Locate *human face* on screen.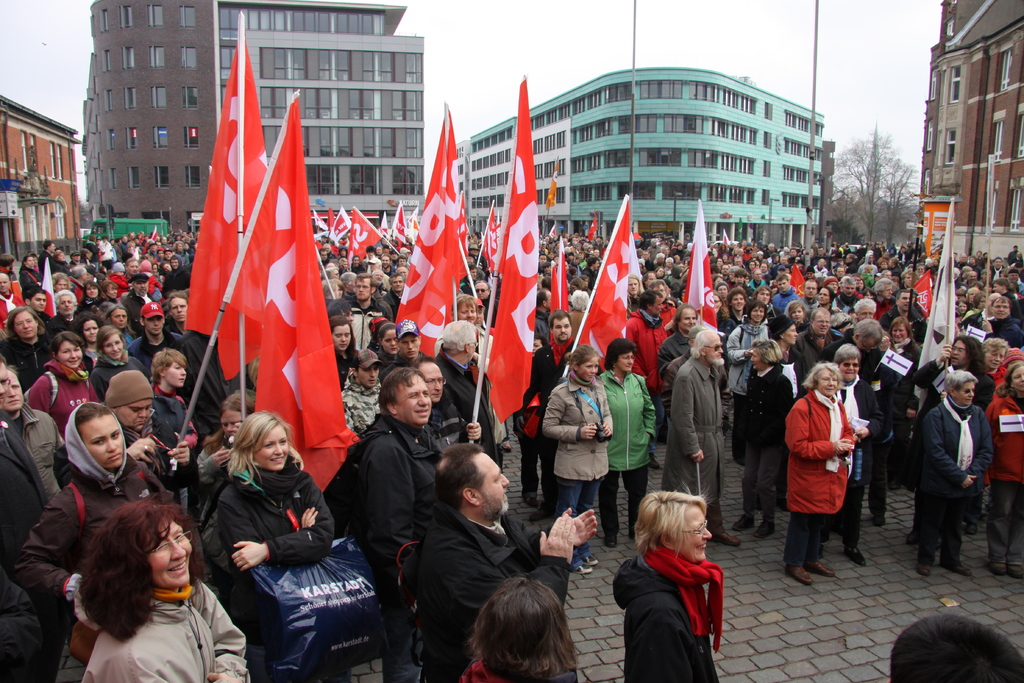
On screen at {"left": 733, "top": 293, "right": 745, "bottom": 310}.
